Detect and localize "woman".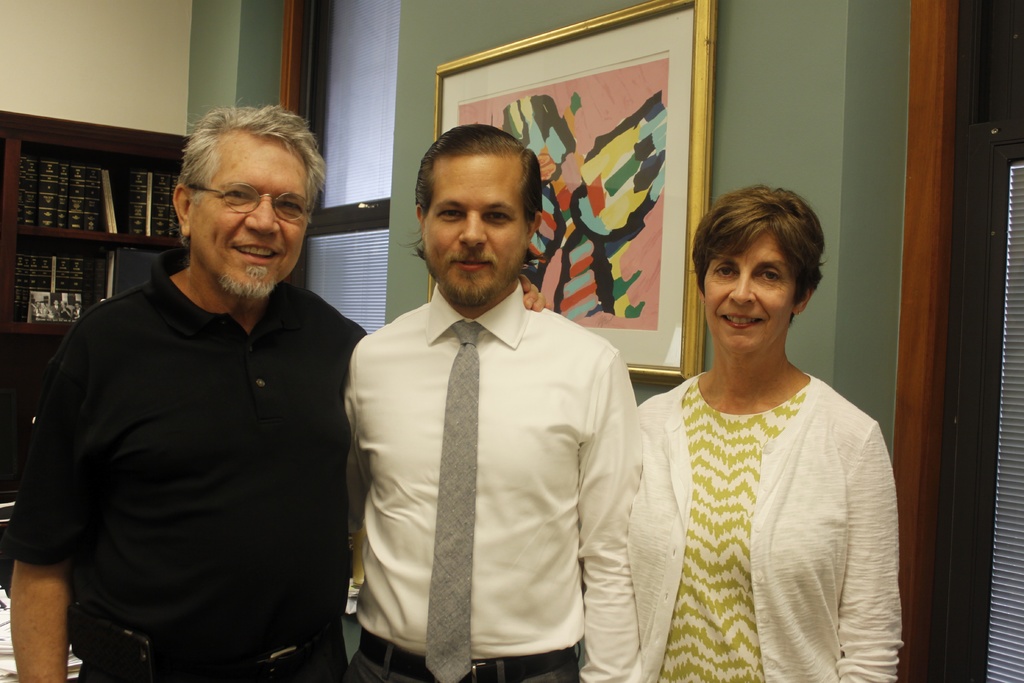
Localized at left=640, top=183, right=902, bottom=682.
